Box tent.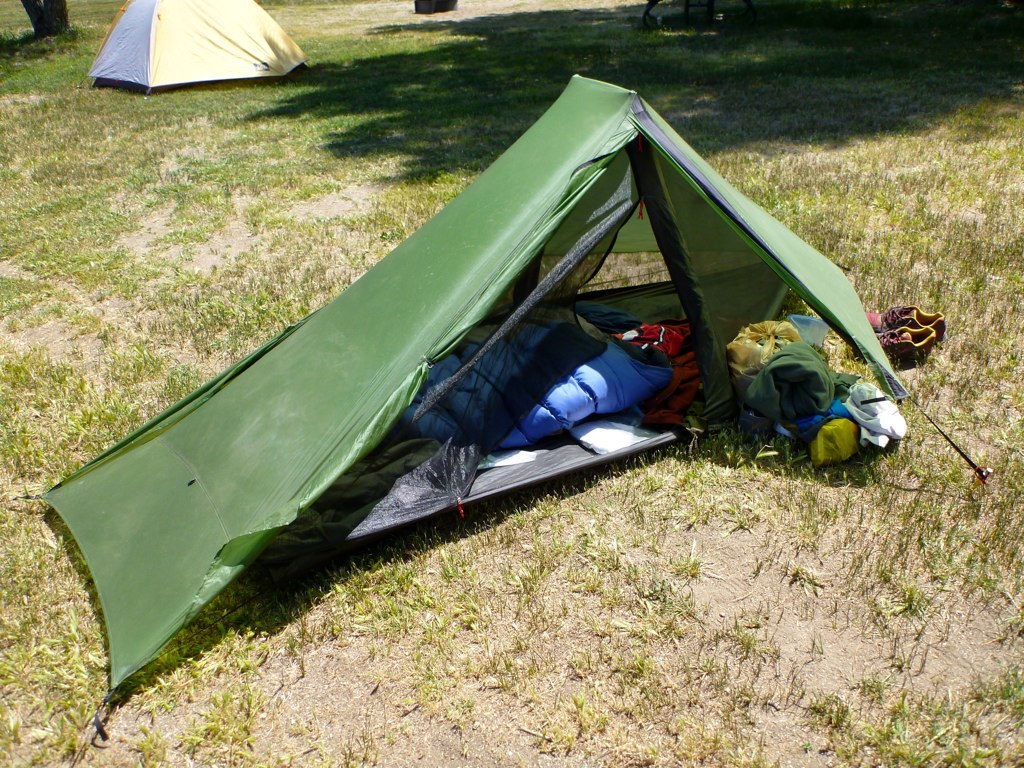
BBox(46, 4, 329, 115).
